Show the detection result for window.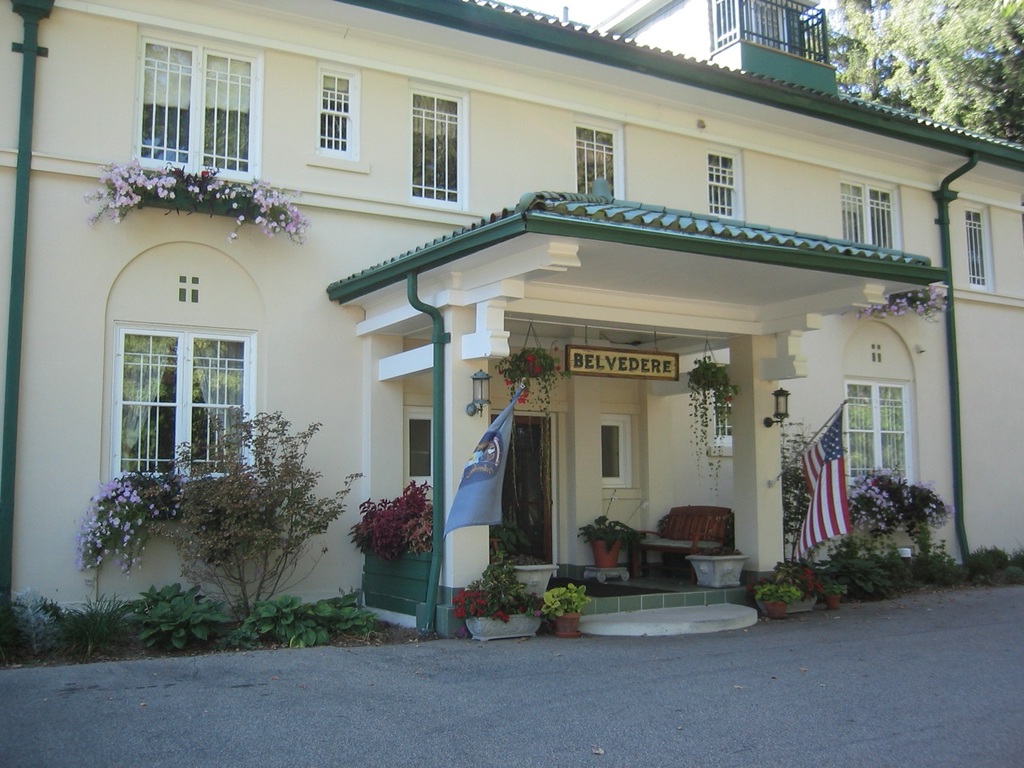
l=839, t=170, r=906, b=251.
